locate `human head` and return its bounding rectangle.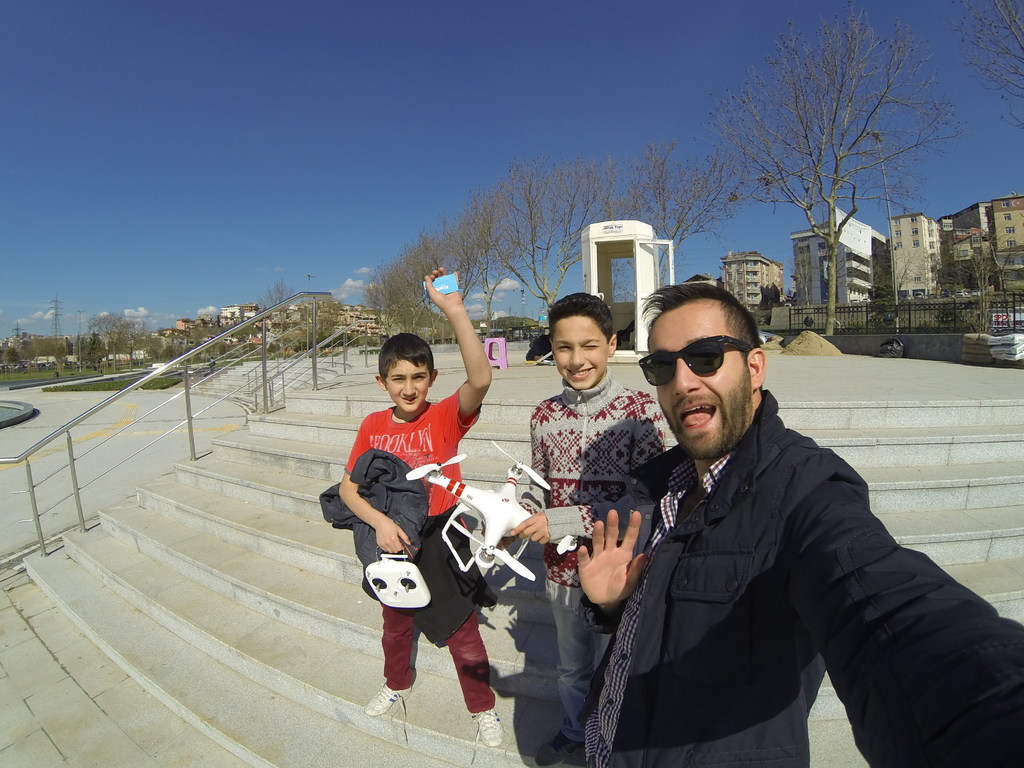
box(642, 279, 766, 452).
